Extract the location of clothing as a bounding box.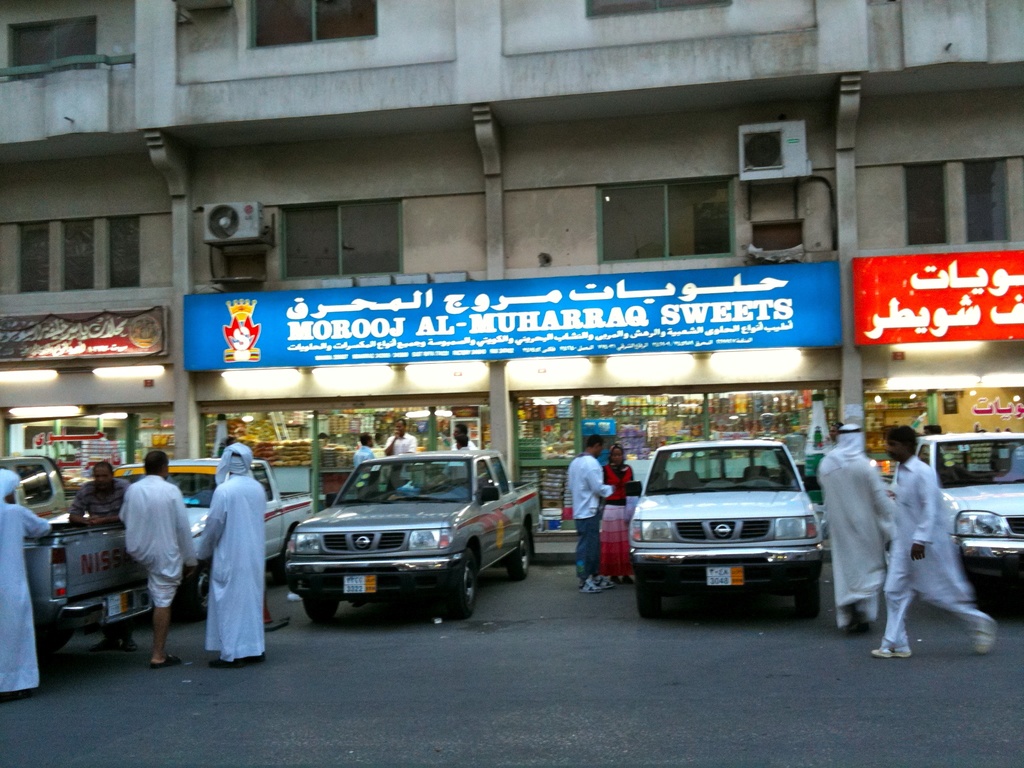
[596,442,634,577].
